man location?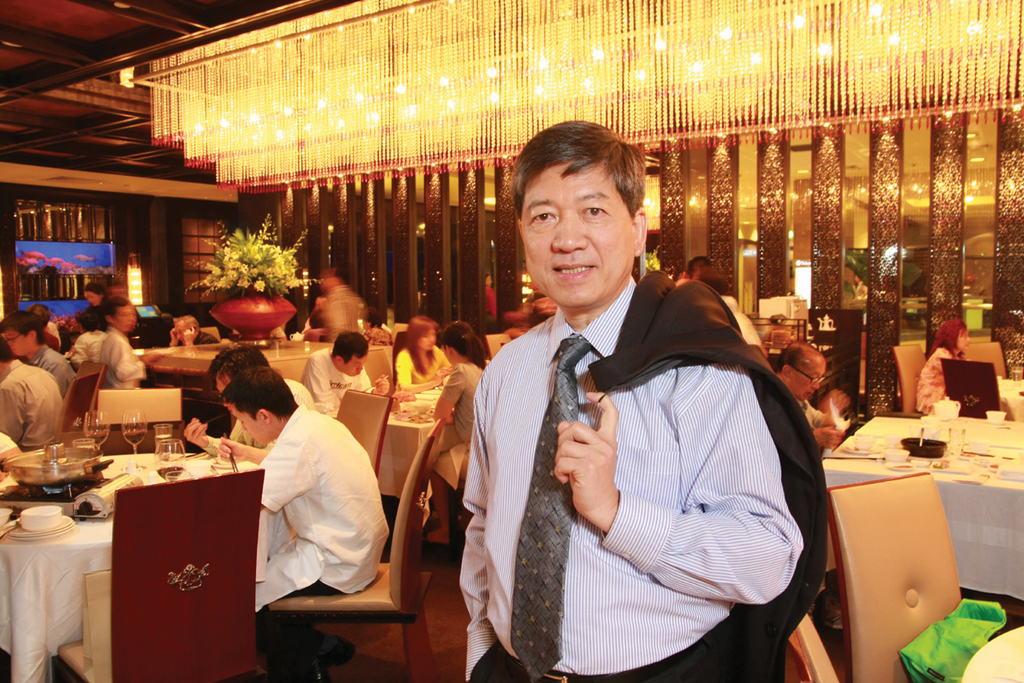
select_region(216, 364, 390, 682)
